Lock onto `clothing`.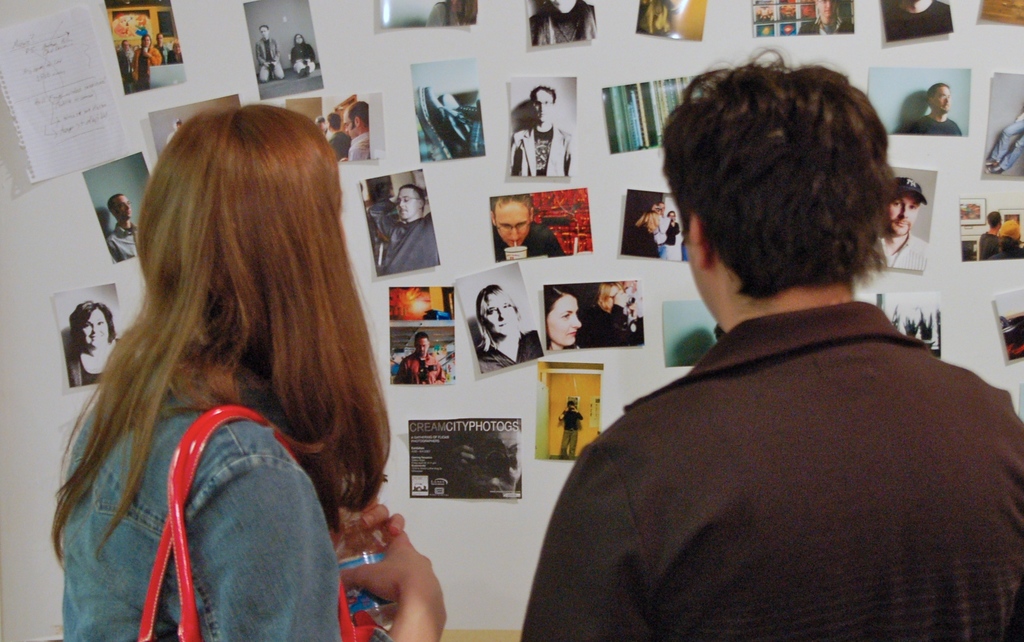
Locked: 494, 220, 568, 262.
